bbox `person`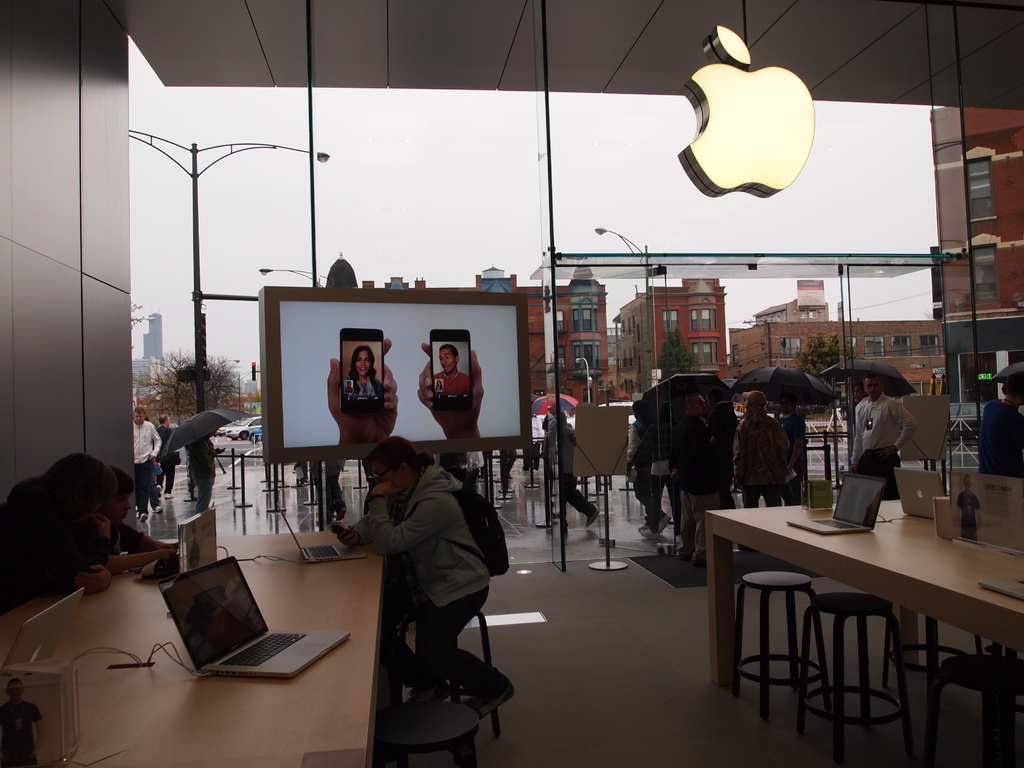
left=732, top=389, right=789, bottom=508
